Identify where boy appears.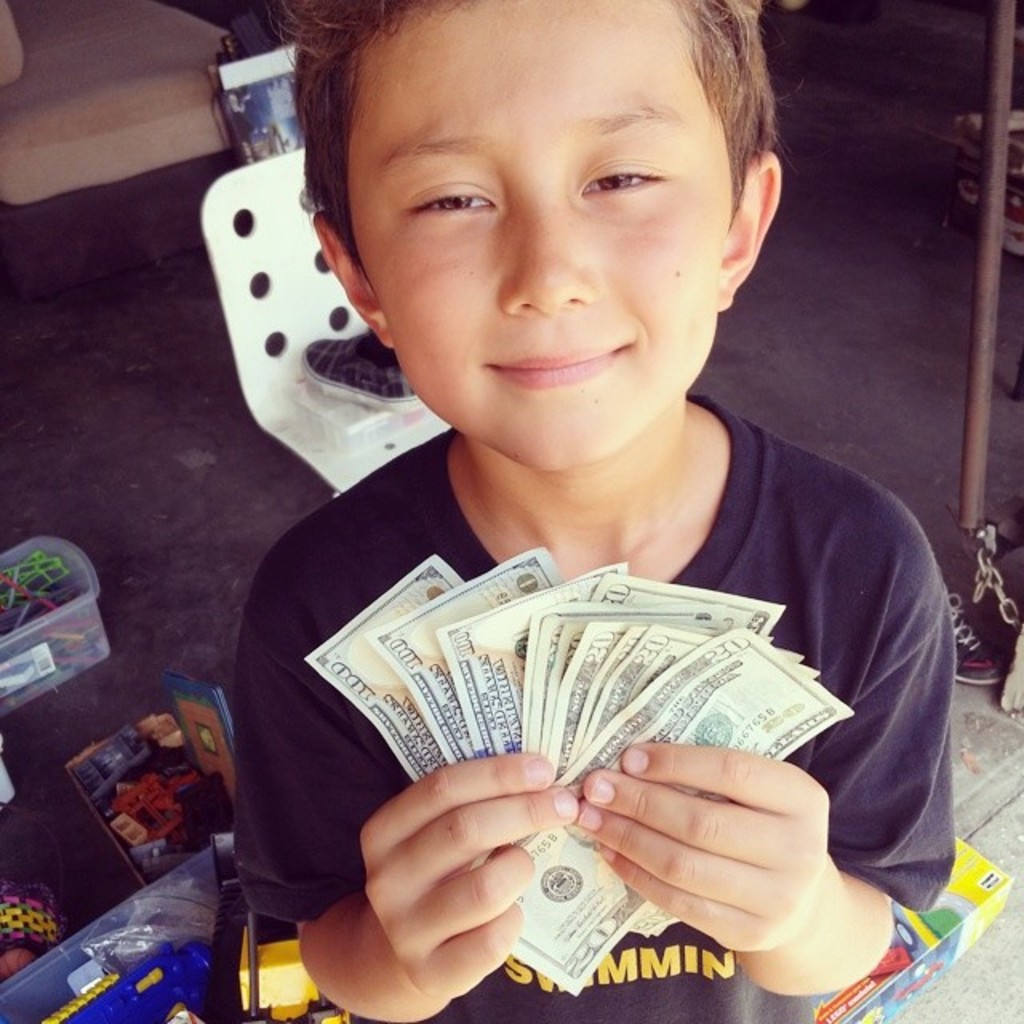
Appears at 155/0/998/954.
